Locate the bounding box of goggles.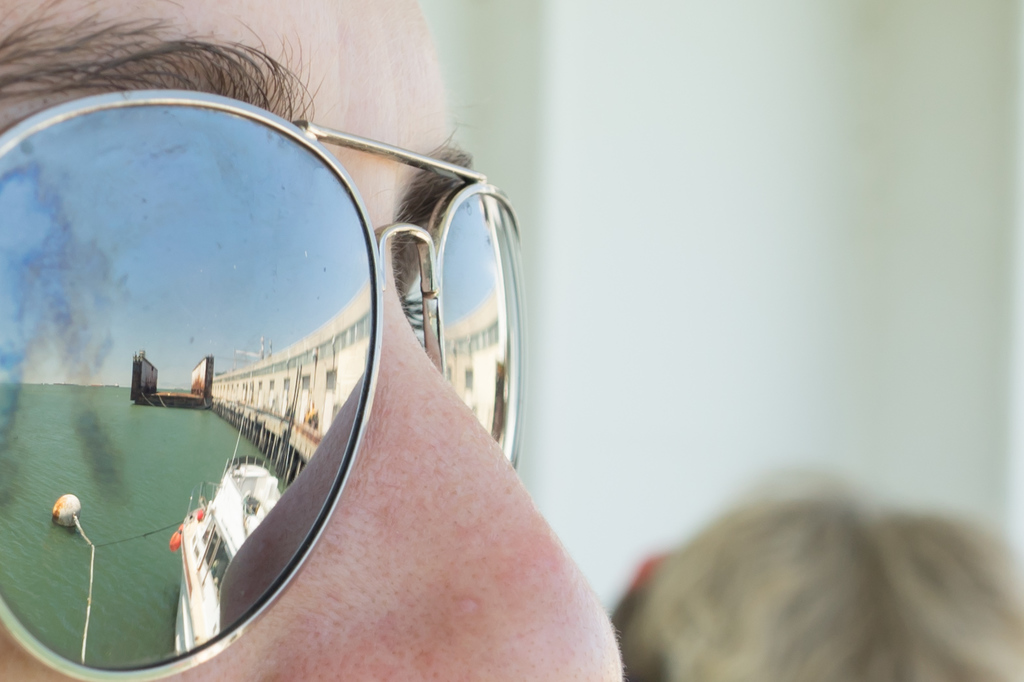
Bounding box: bbox=[55, 76, 583, 681].
